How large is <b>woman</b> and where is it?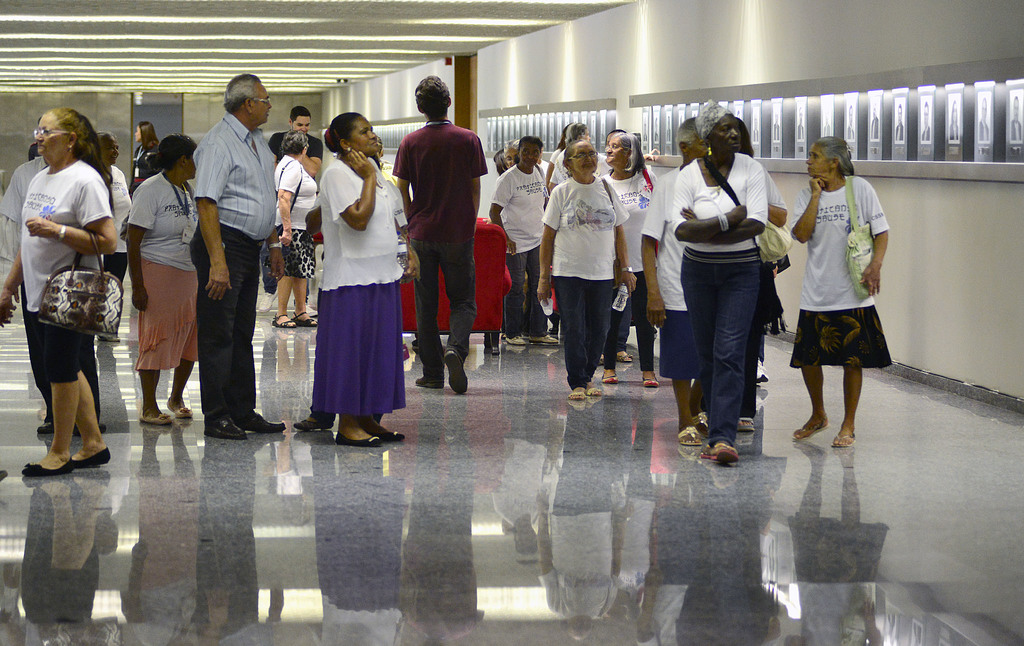
Bounding box: detection(536, 140, 637, 400).
